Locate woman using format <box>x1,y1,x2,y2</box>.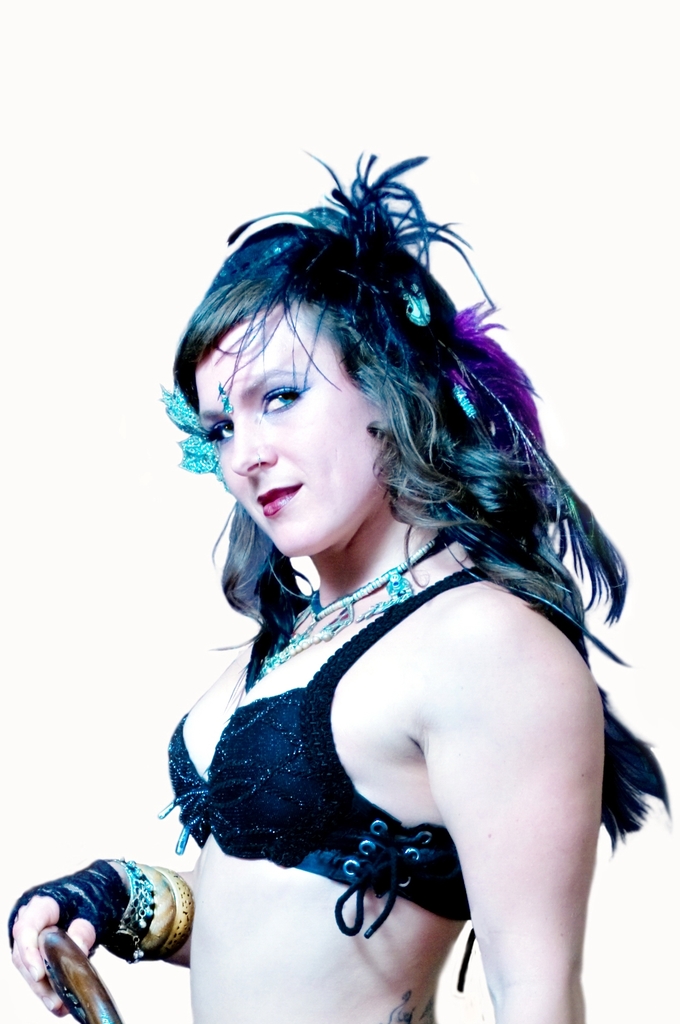
<box>117,146,650,1019</box>.
